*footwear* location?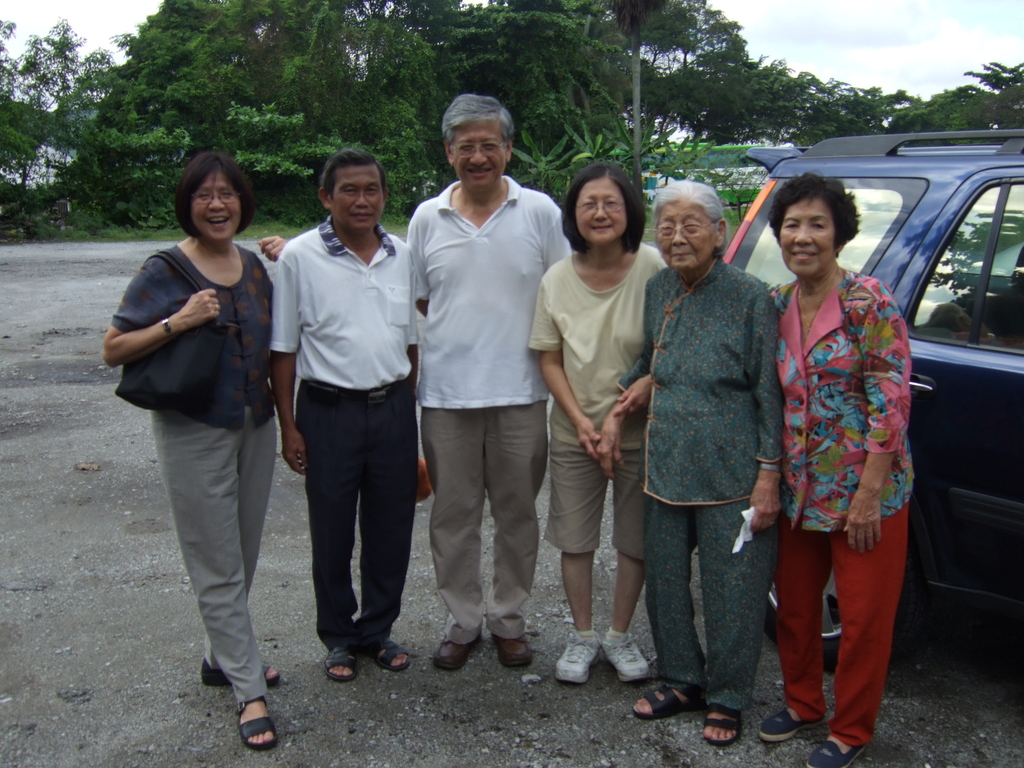
pyautogui.locateOnScreen(761, 700, 813, 732)
